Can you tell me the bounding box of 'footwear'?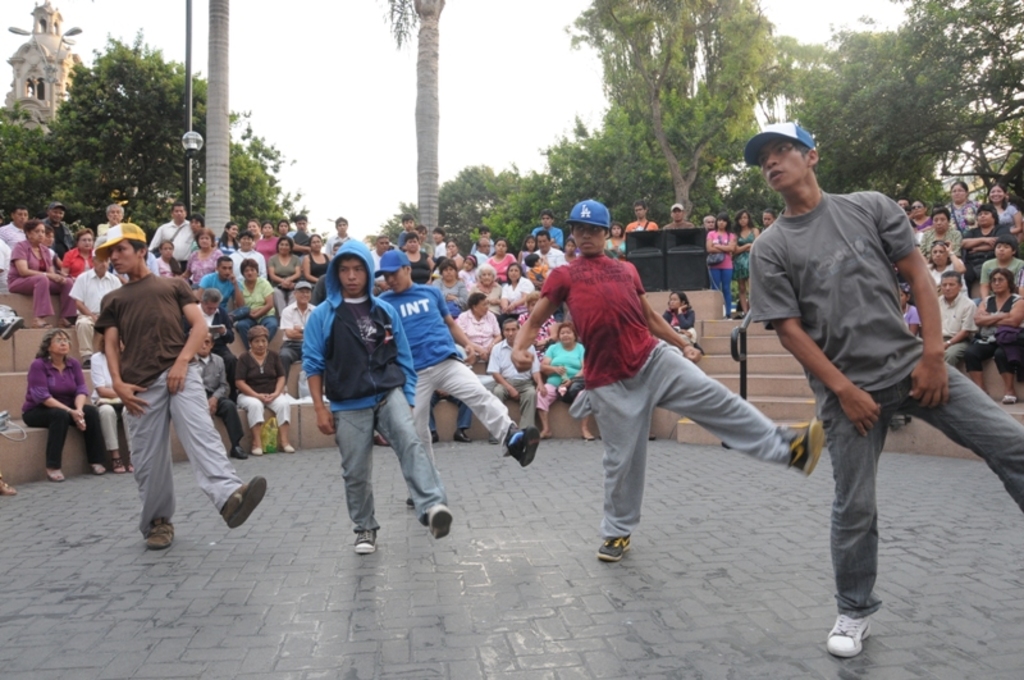
BBox(358, 534, 375, 547).
